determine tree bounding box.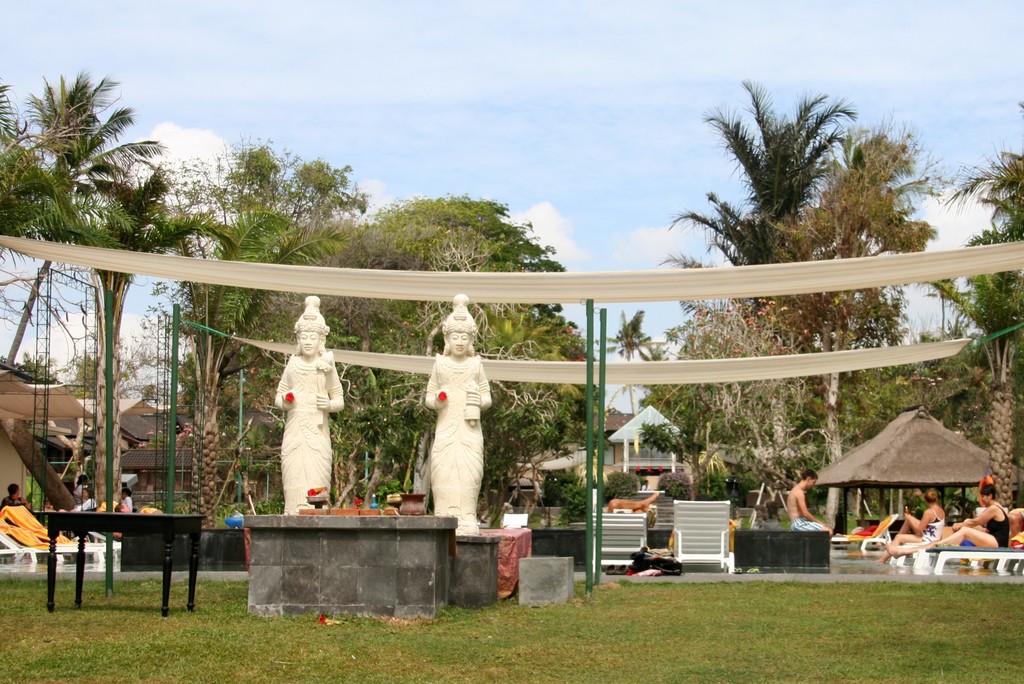
Determined: [909,186,1023,510].
